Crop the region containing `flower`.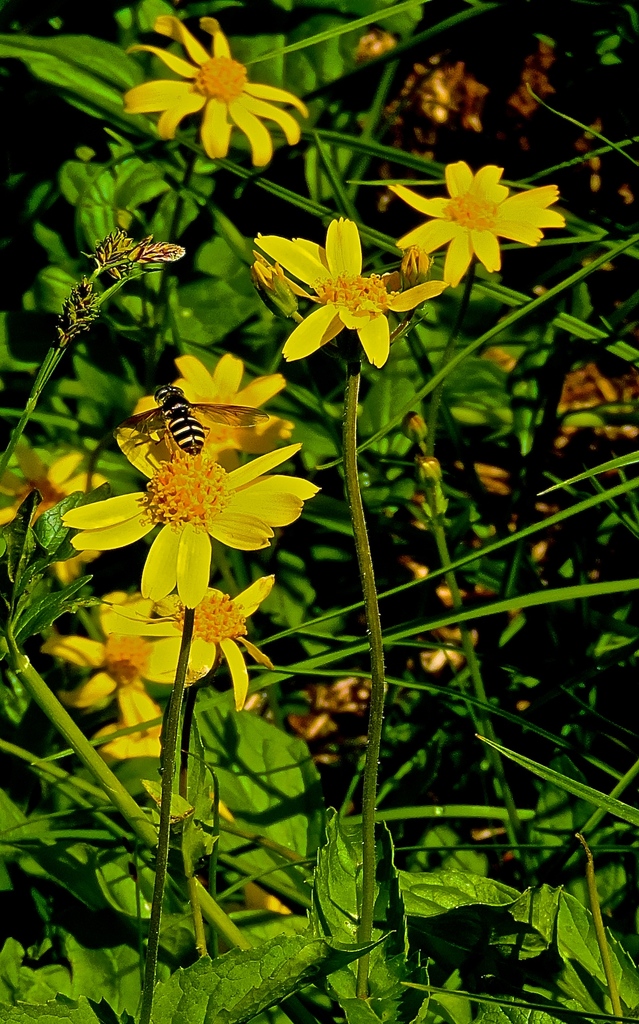
Crop region: <region>0, 438, 102, 588</region>.
